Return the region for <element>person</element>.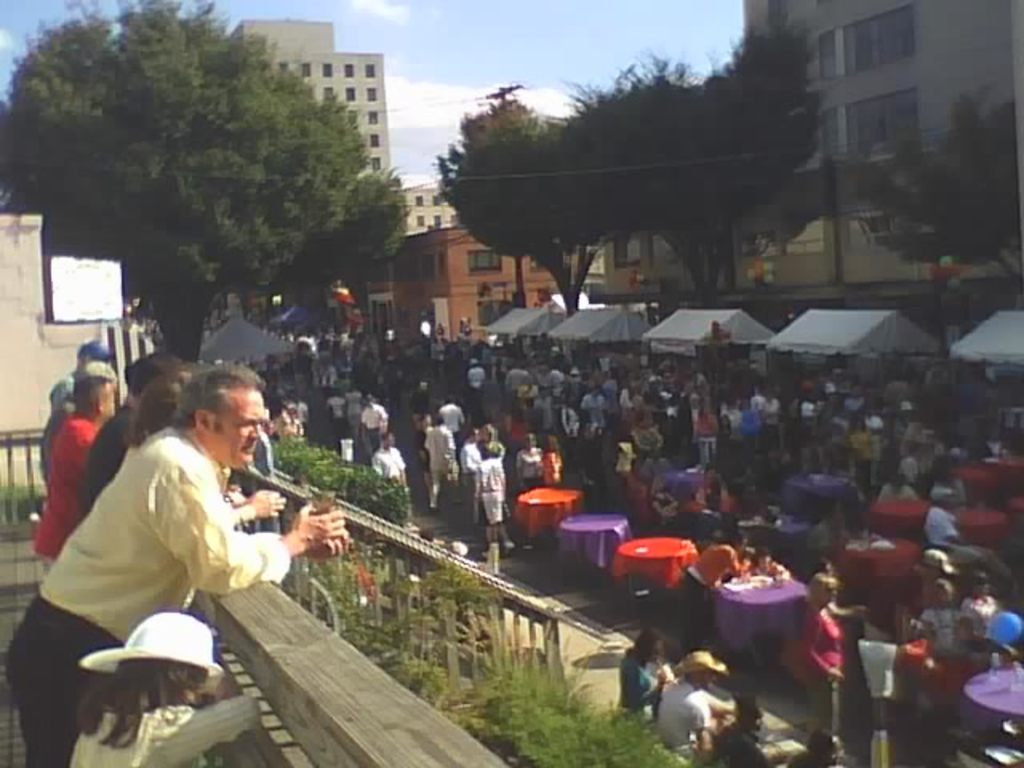
275/406/302/445.
